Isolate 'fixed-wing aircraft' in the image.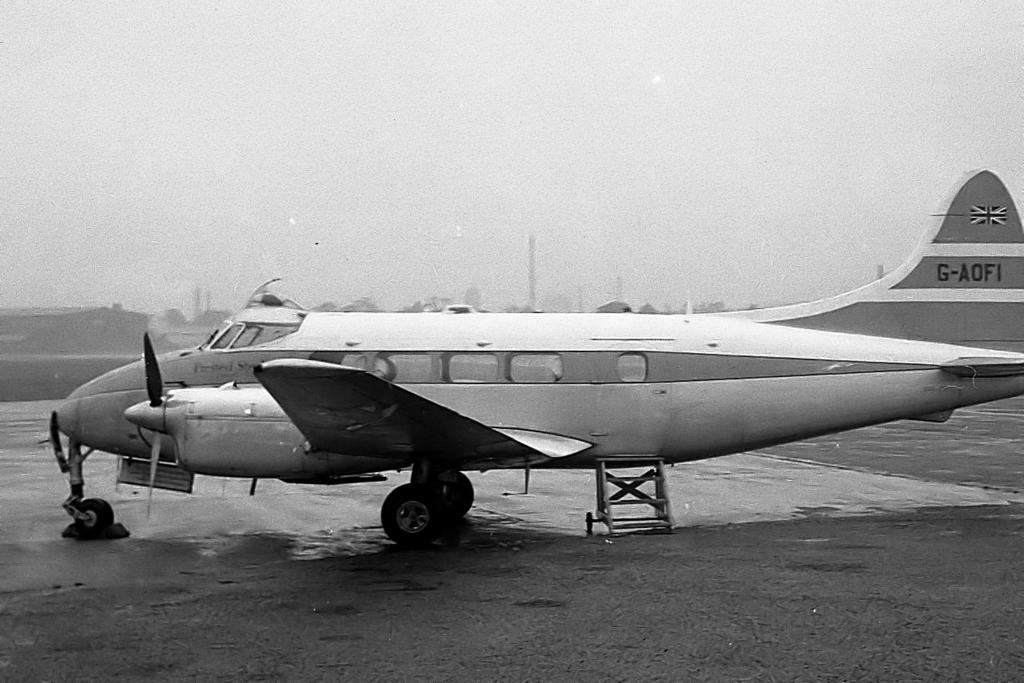
Isolated region: 46,162,1023,551.
